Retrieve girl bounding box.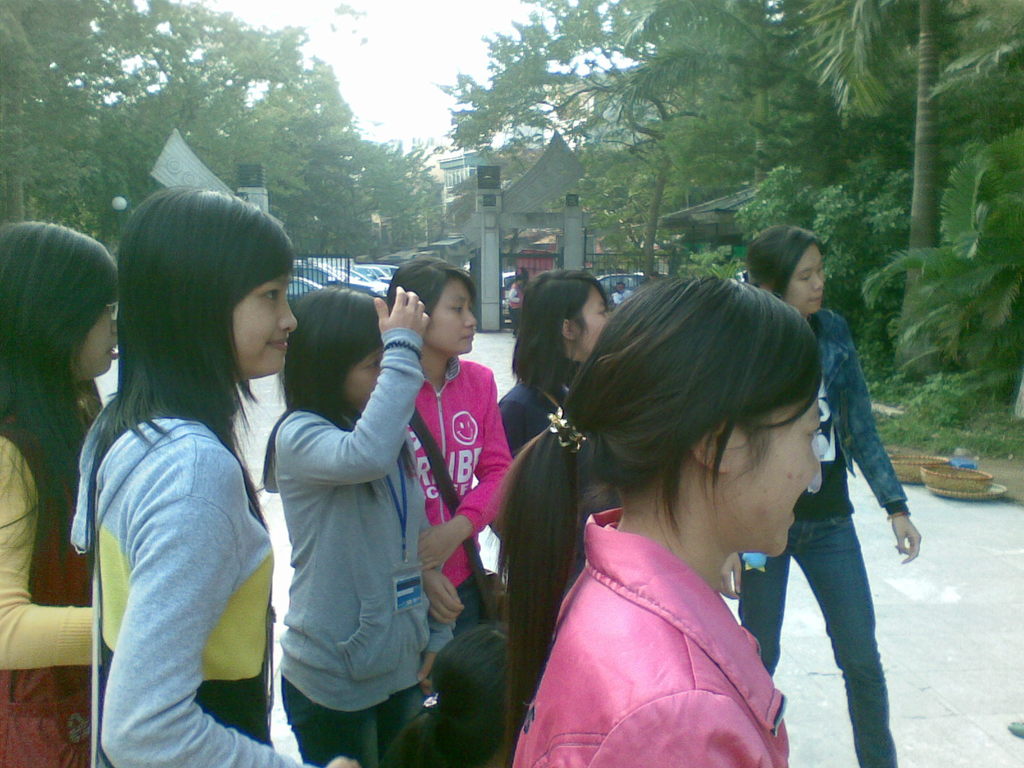
Bounding box: x1=380 y1=280 x2=796 y2=767.
